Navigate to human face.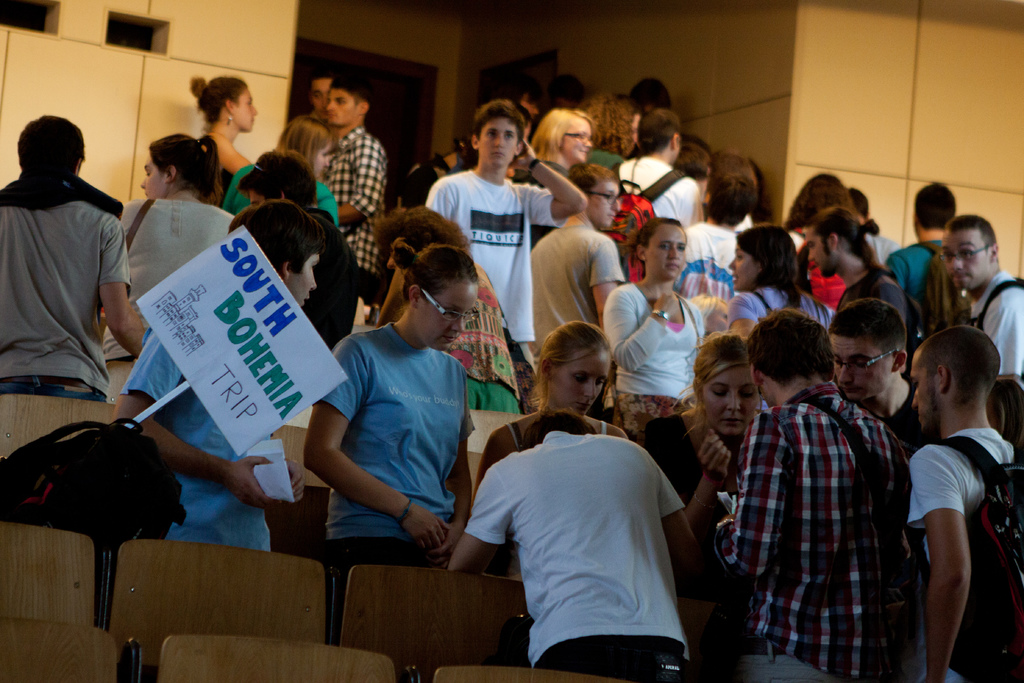
Navigation target: 476,115,518,177.
